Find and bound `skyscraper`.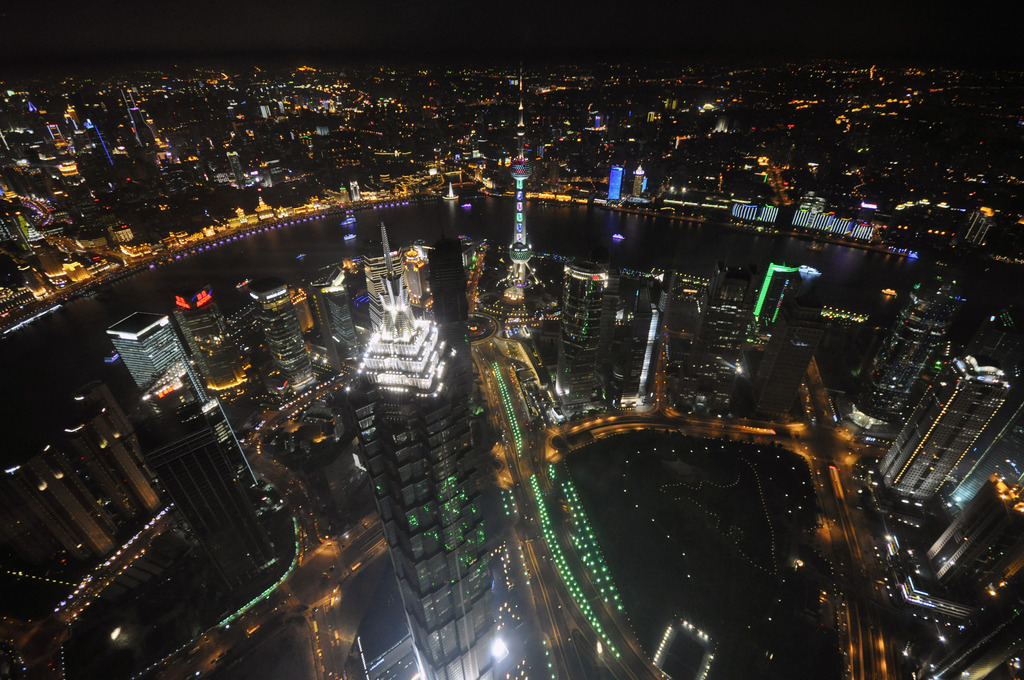
Bound: crop(877, 353, 1004, 498).
